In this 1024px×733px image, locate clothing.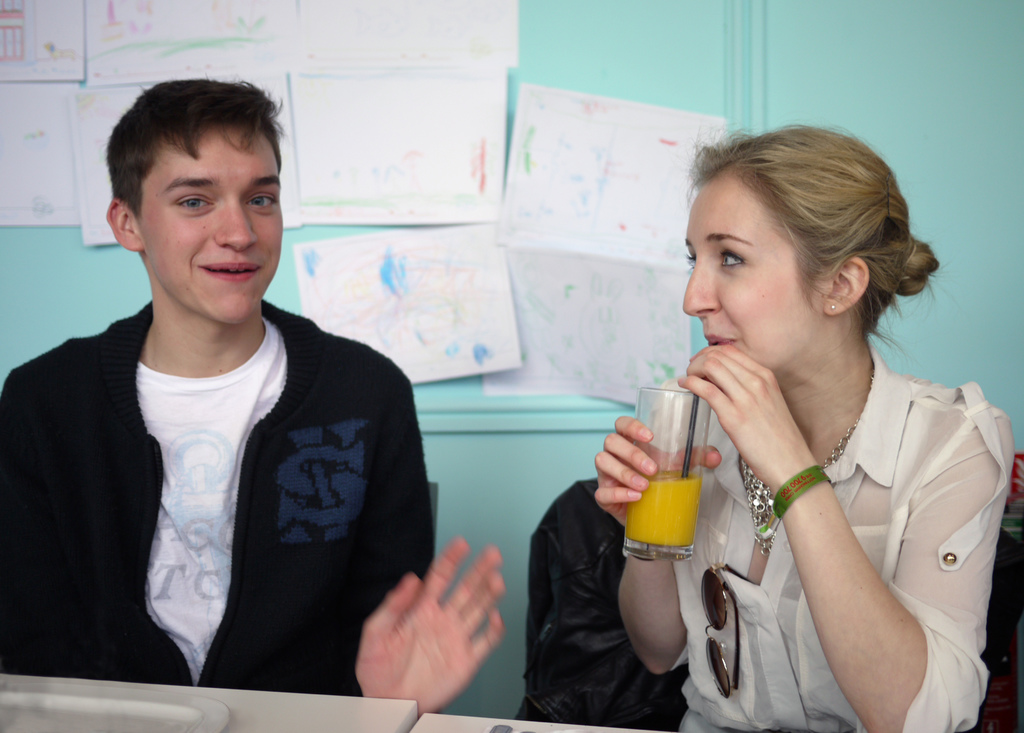
Bounding box: BBox(673, 346, 1012, 732).
